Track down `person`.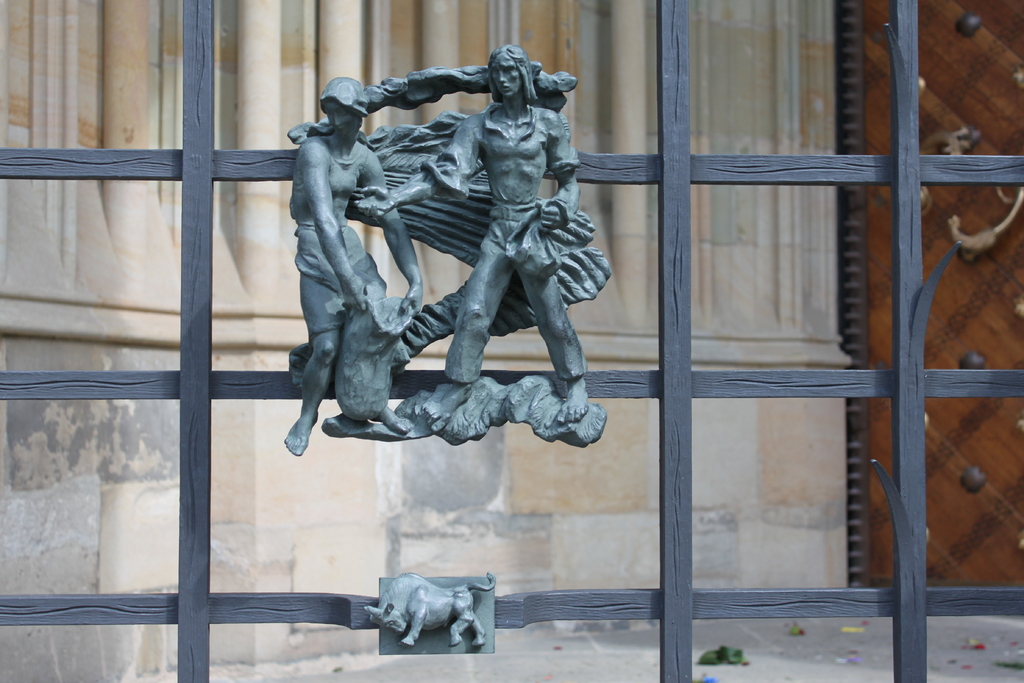
Tracked to region(356, 46, 589, 425).
